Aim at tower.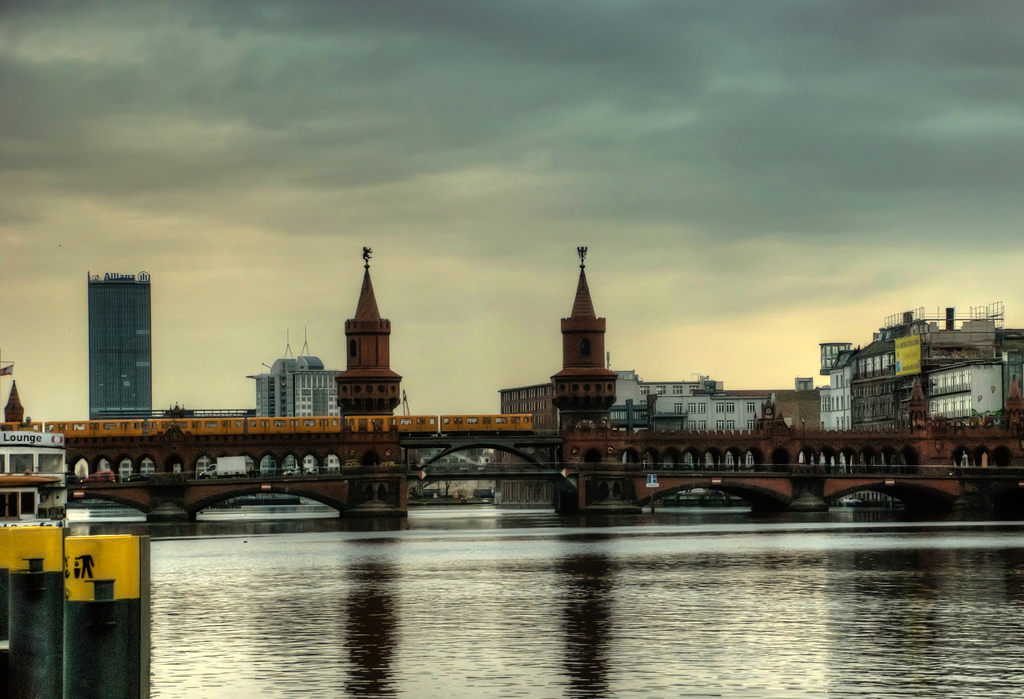
Aimed at <bbox>555, 238, 611, 443</bbox>.
